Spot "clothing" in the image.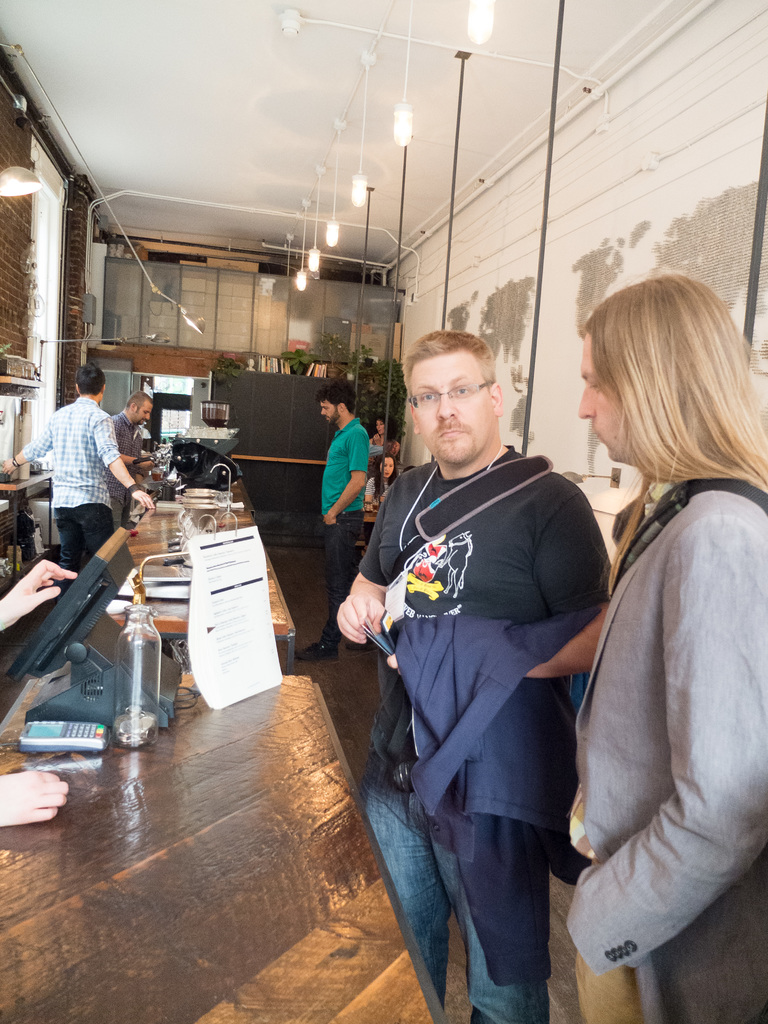
"clothing" found at 570 491 767 1023.
